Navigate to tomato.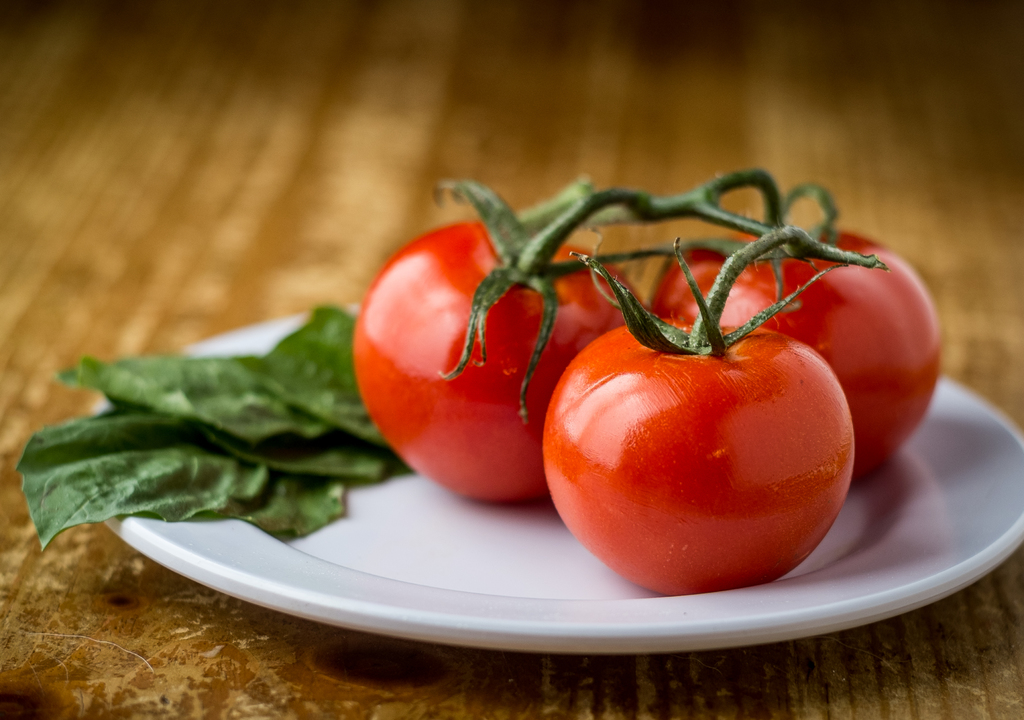
Navigation target: (left=351, top=219, right=640, bottom=506).
